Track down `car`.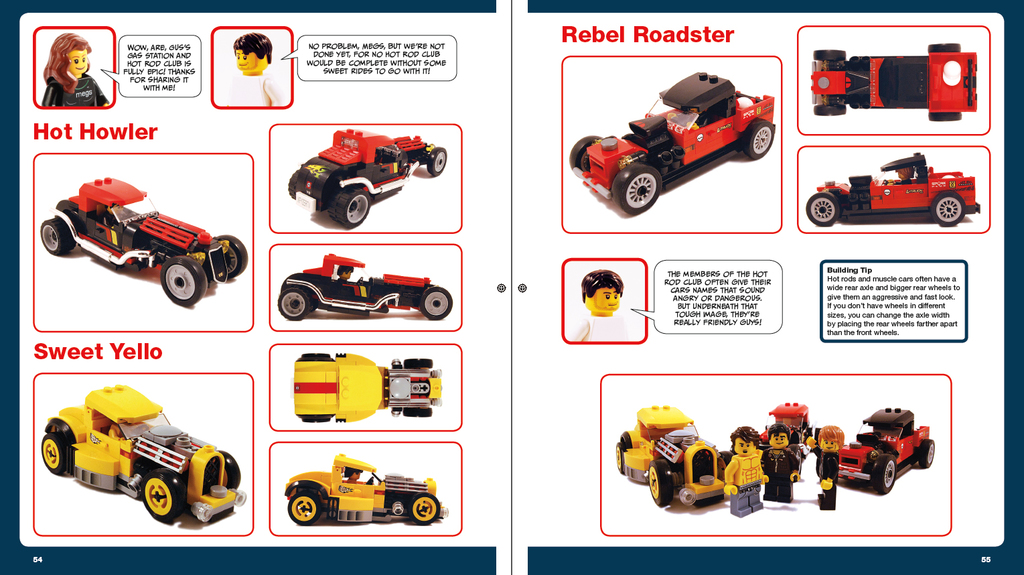
Tracked to 838:409:934:495.
